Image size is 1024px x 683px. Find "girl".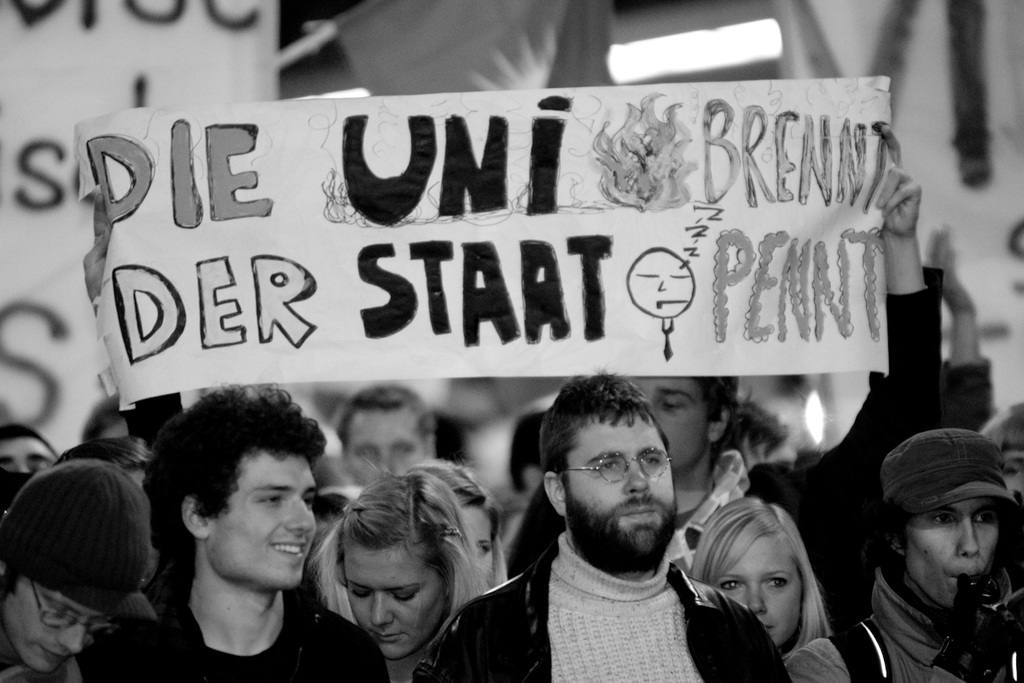
select_region(687, 498, 833, 657).
